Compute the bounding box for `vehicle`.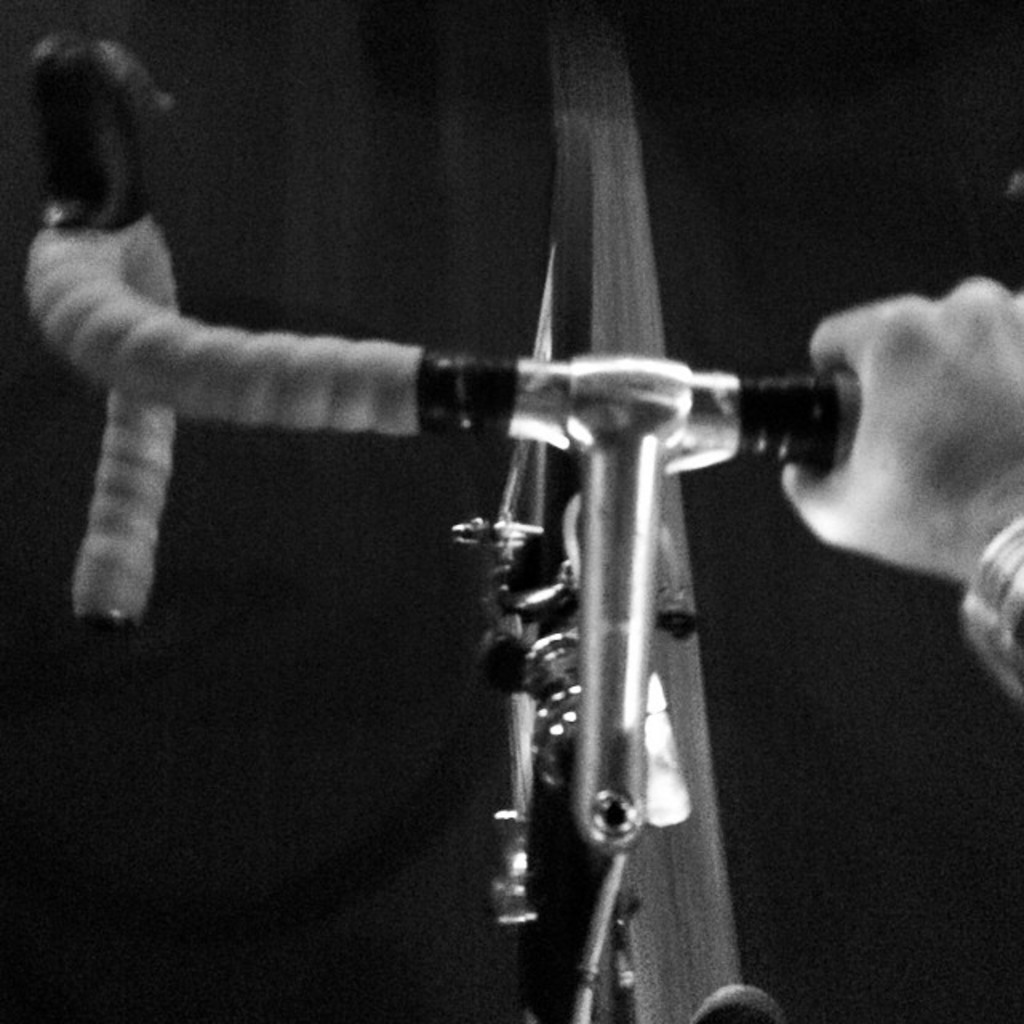
box=[18, 0, 861, 1022].
